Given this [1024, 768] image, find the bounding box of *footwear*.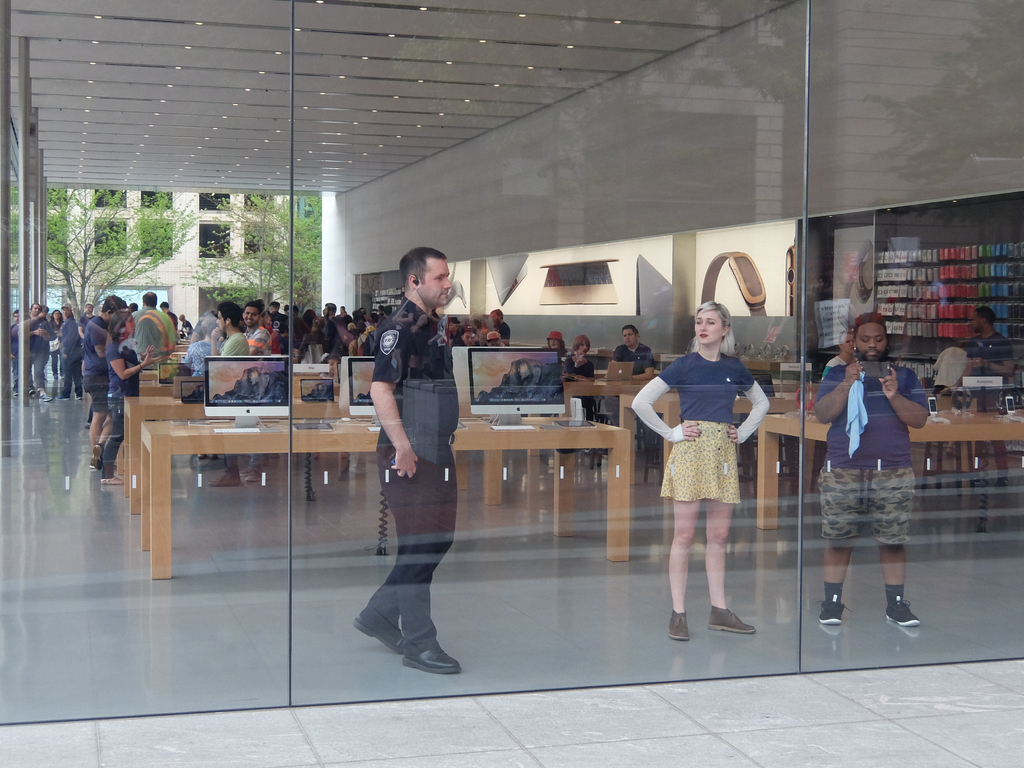
245/457/262/481.
